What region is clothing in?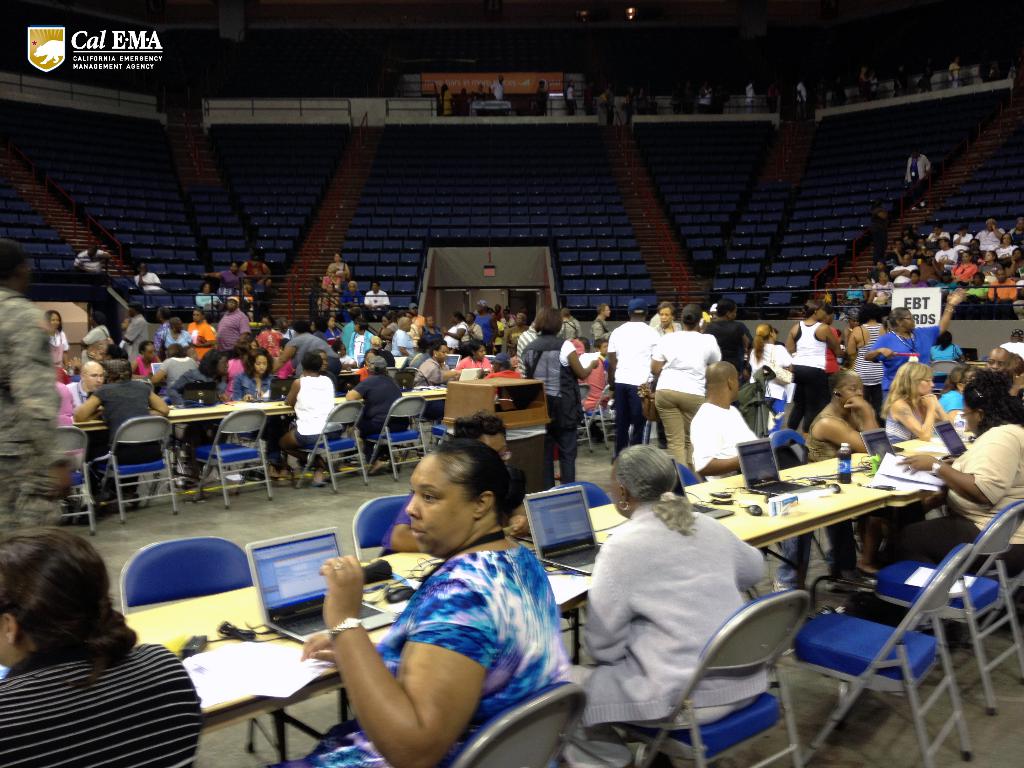
x1=67 y1=374 x2=94 y2=467.
